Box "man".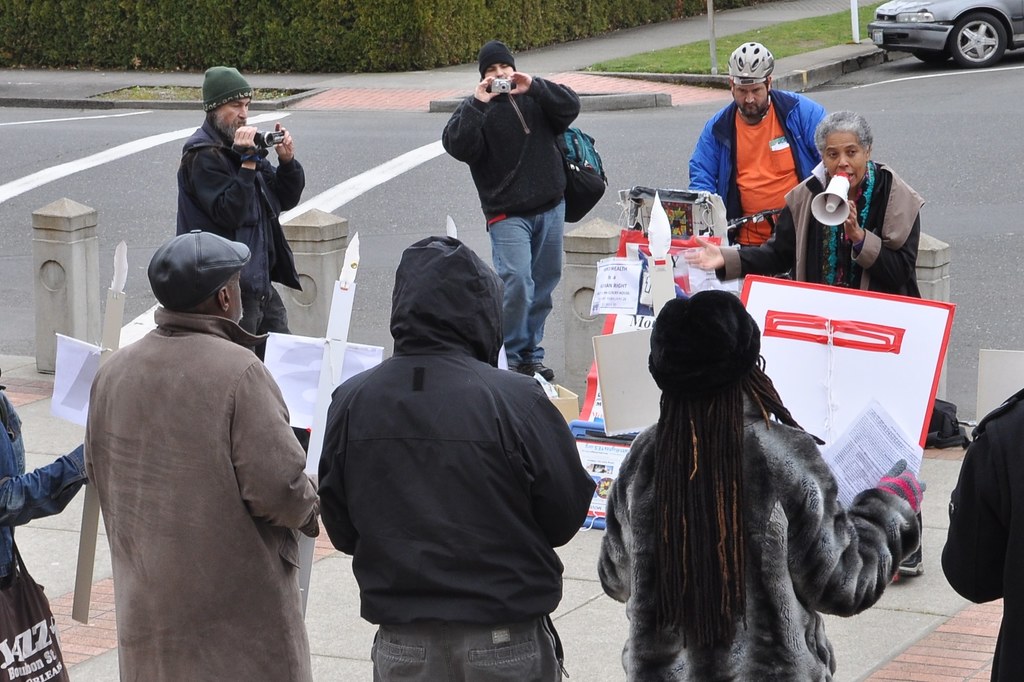
689 40 826 245.
